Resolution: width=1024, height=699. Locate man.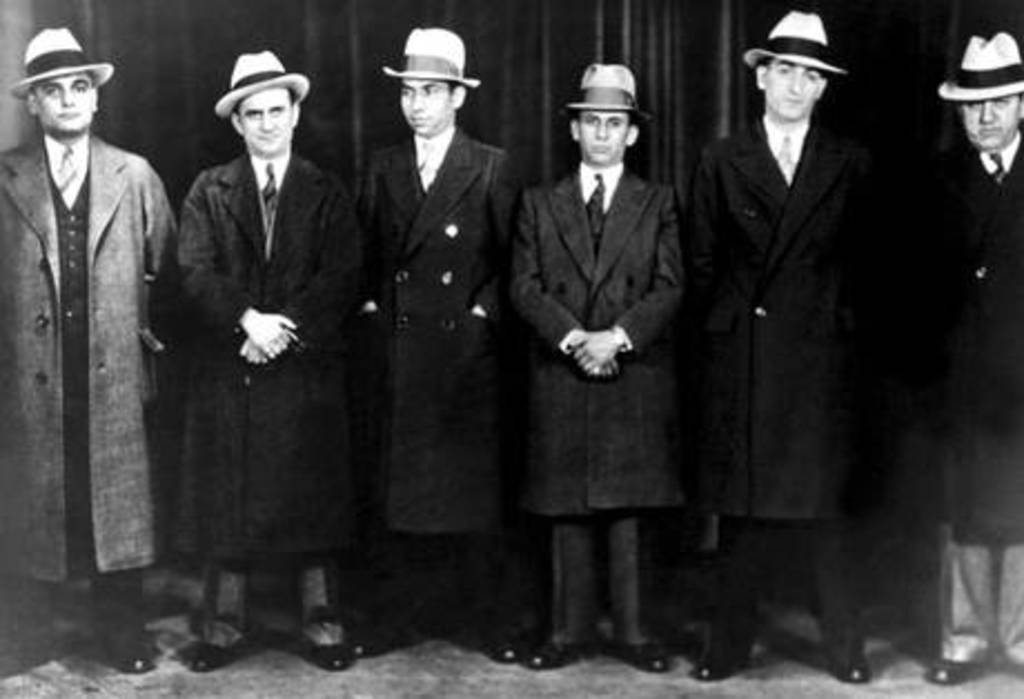
left=890, top=20, right=1022, bottom=683.
